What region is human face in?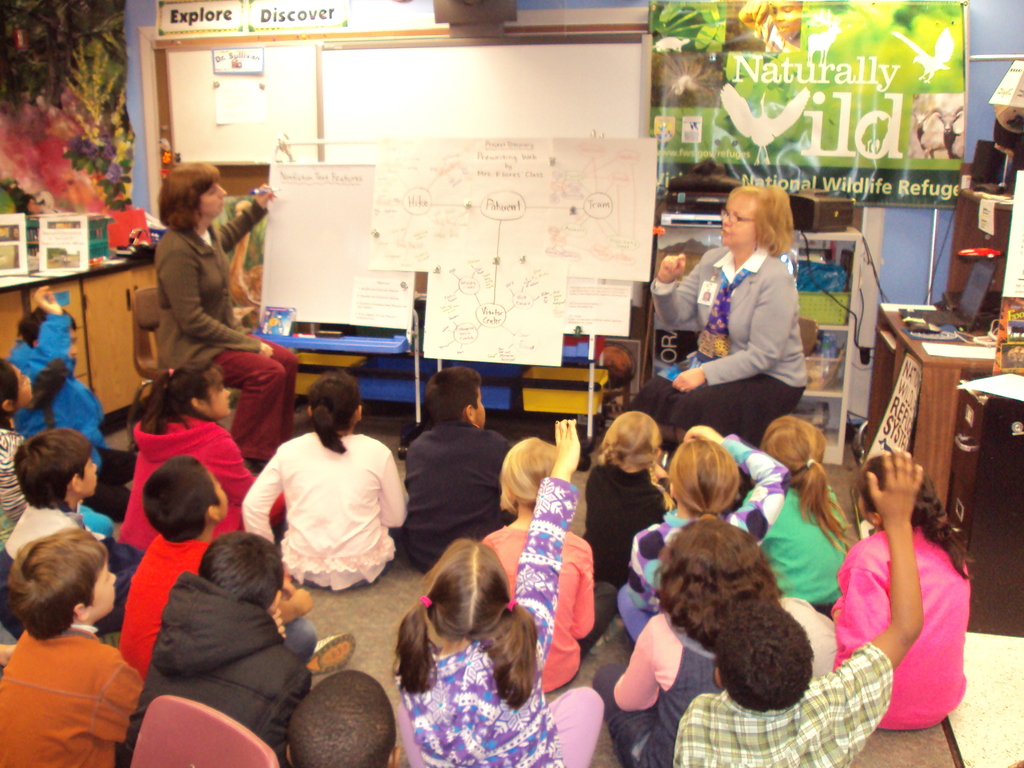
[719, 196, 761, 252].
